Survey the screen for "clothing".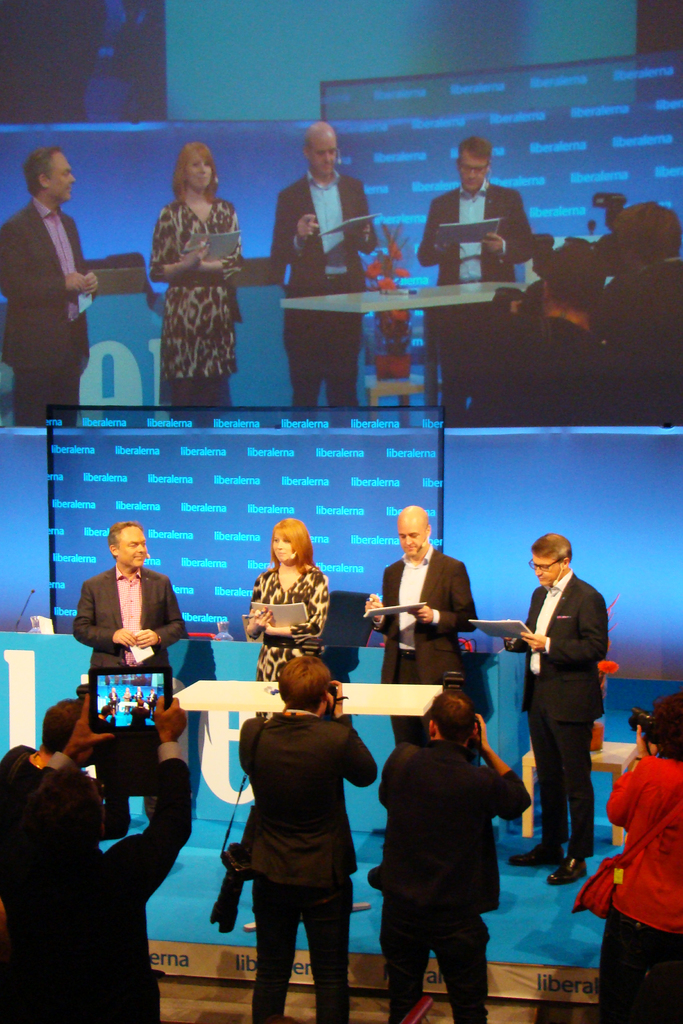
Survey found: <region>228, 703, 379, 1023</region>.
